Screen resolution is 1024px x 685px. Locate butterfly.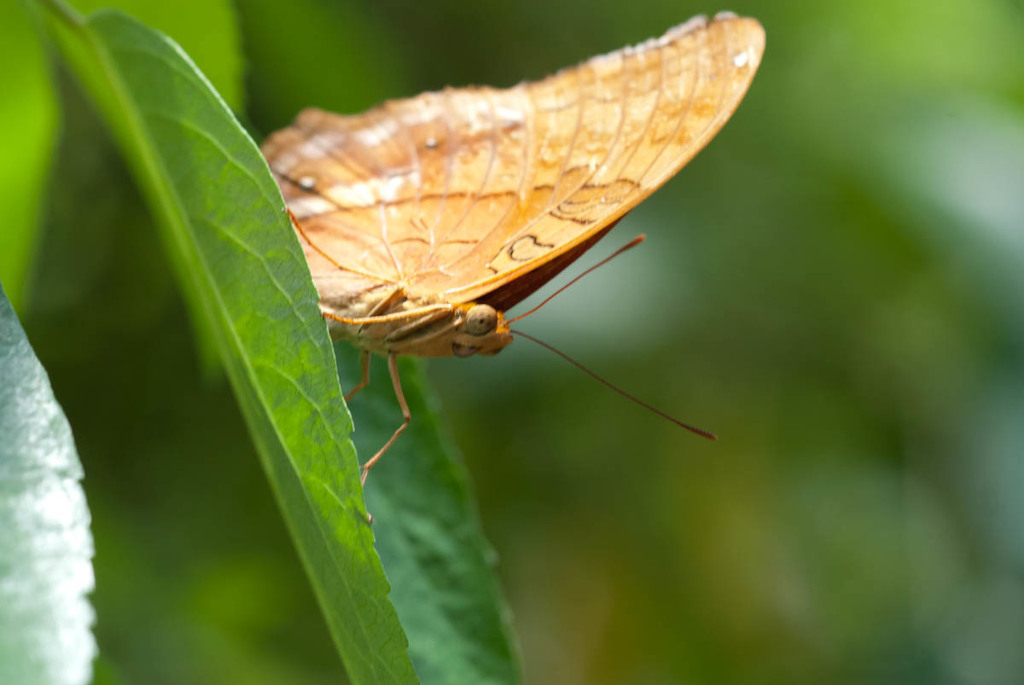
[left=225, top=0, right=752, bottom=485].
